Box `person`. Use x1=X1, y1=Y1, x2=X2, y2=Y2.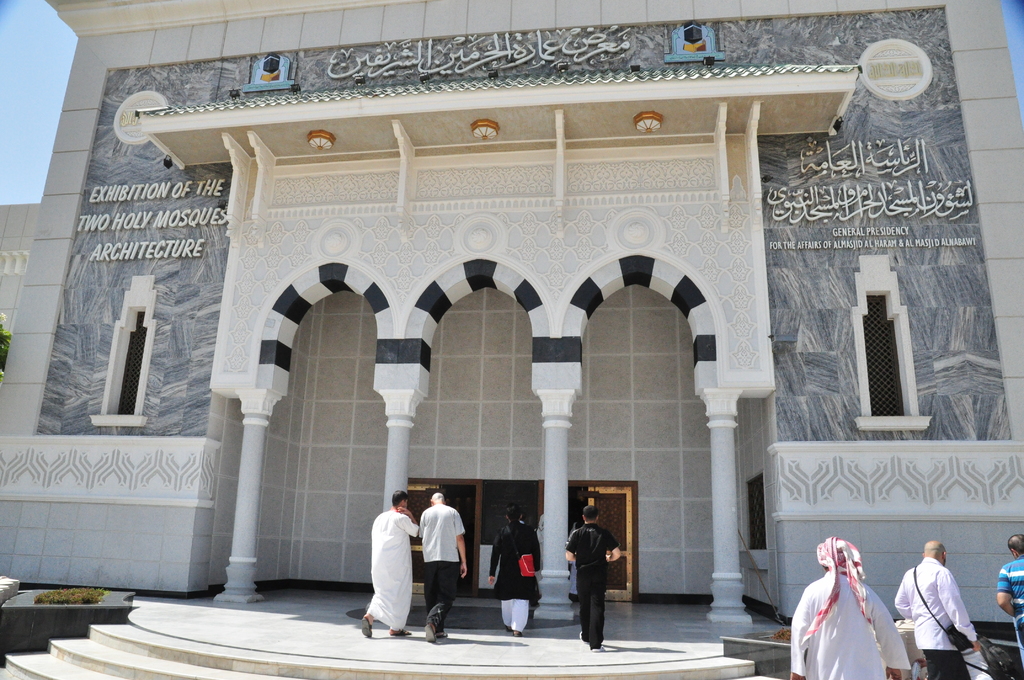
x1=415, y1=482, x2=473, y2=638.
